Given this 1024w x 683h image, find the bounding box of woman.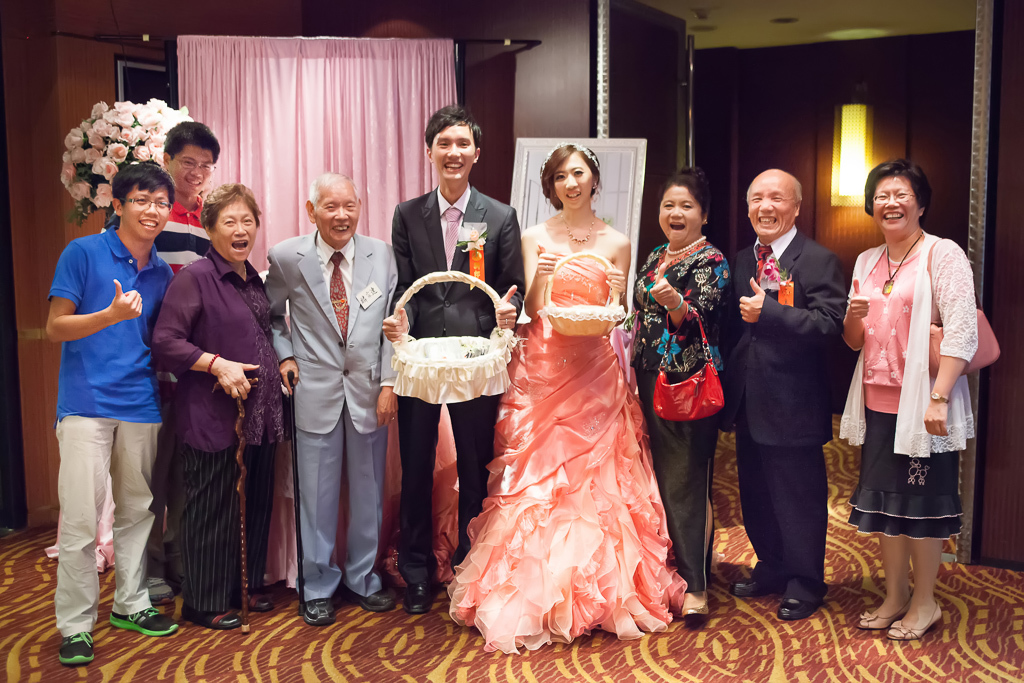
[148, 181, 285, 632].
